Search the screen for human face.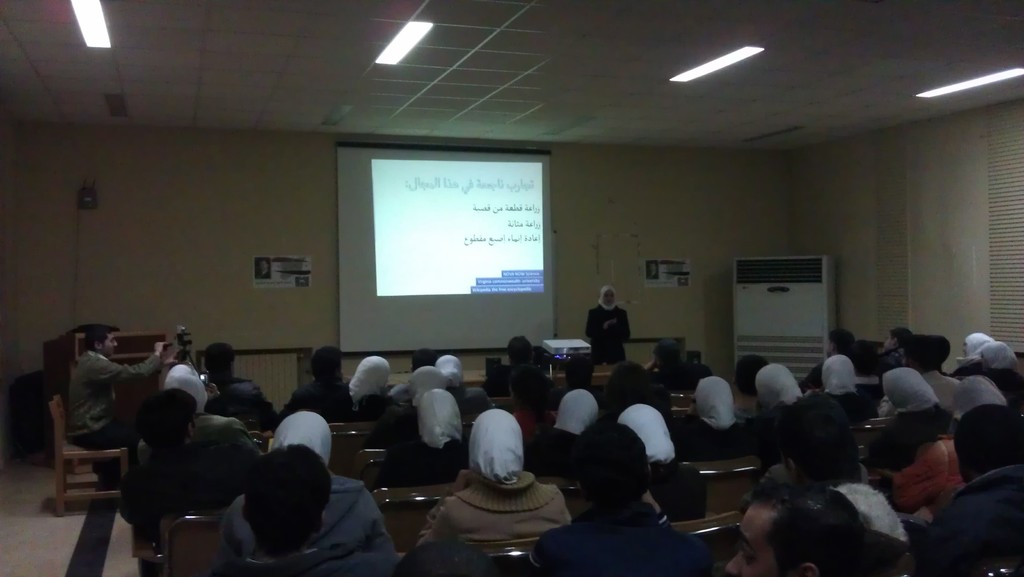
Found at {"x1": 604, "y1": 289, "x2": 615, "y2": 306}.
